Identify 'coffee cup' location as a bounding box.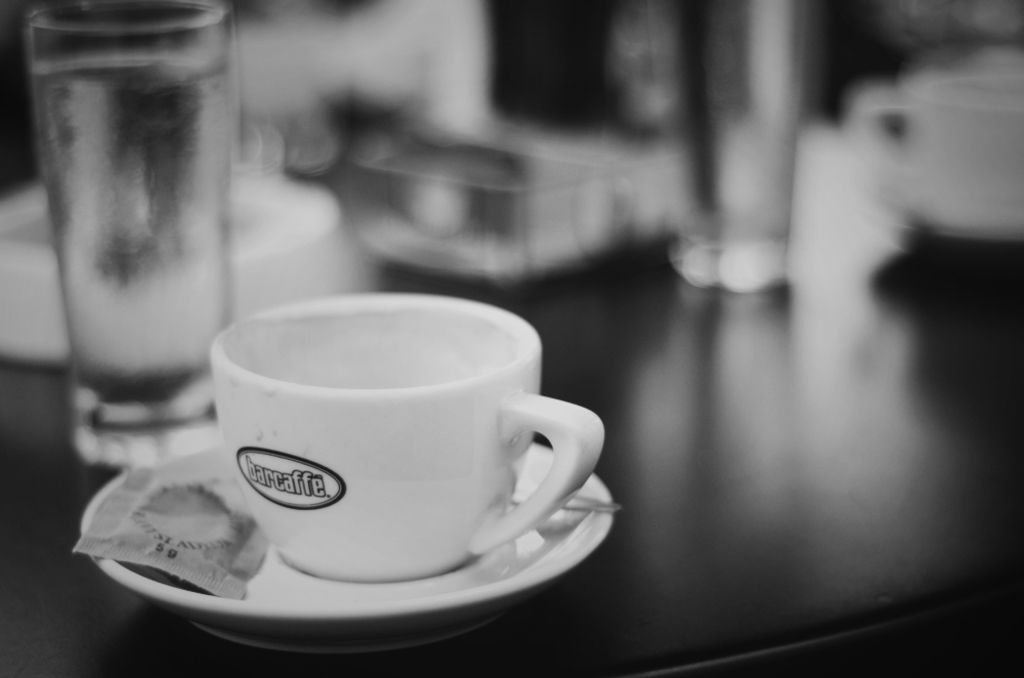
(left=211, top=292, right=602, bottom=581).
